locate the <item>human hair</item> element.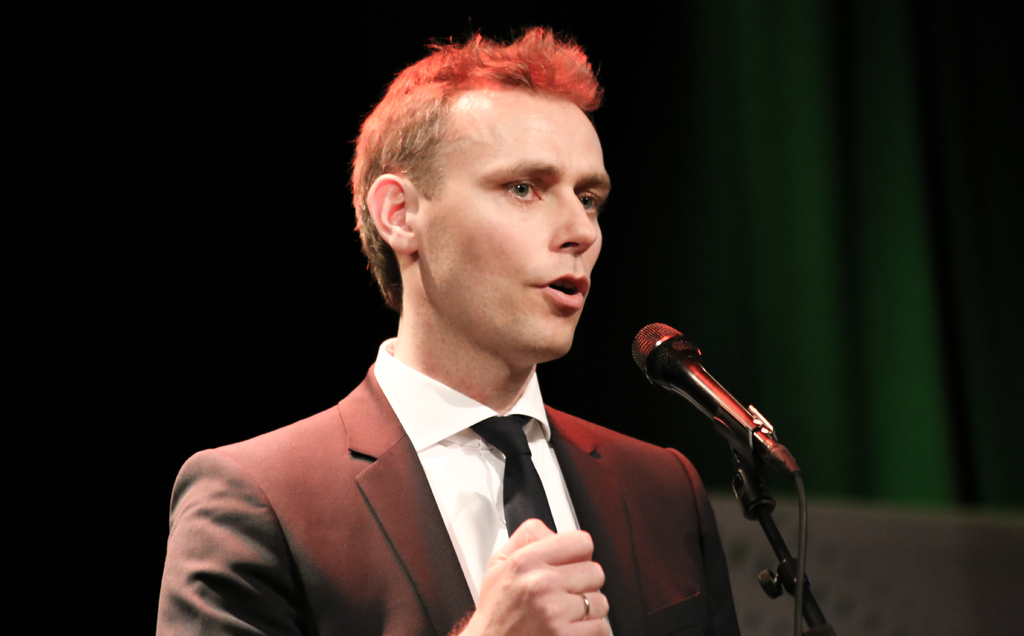
Element bbox: bbox(353, 12, 612, 312).
